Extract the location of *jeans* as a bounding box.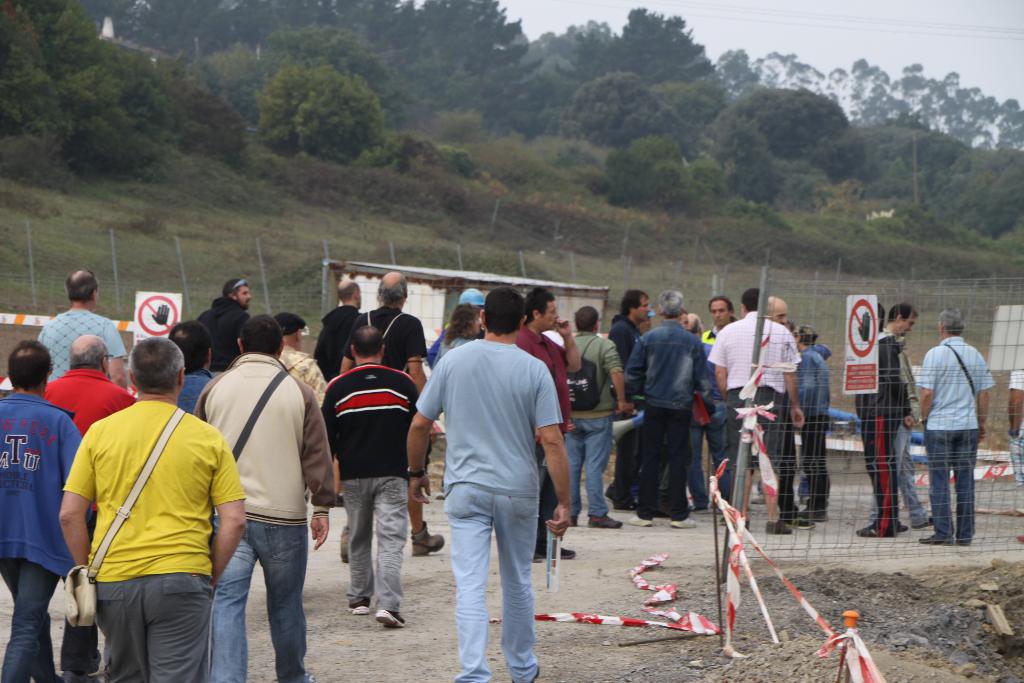
<box>923,433,978,539</box>.
